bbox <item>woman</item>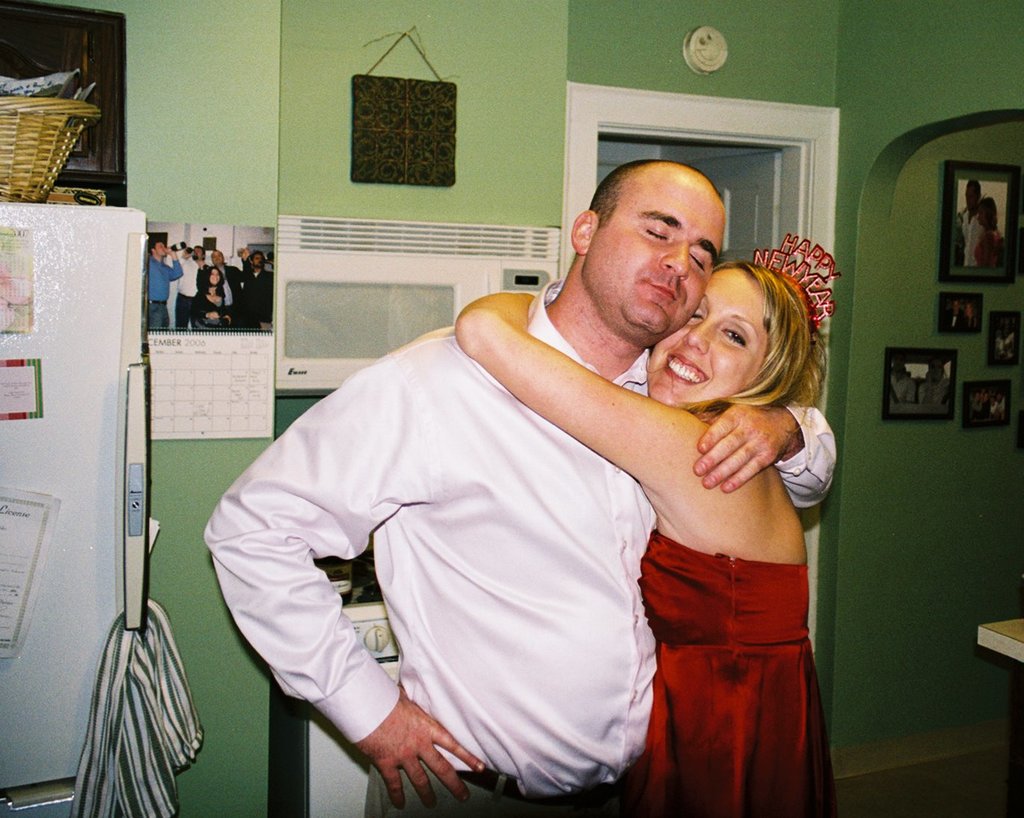
bbox=[196, 263, 237, 329]
